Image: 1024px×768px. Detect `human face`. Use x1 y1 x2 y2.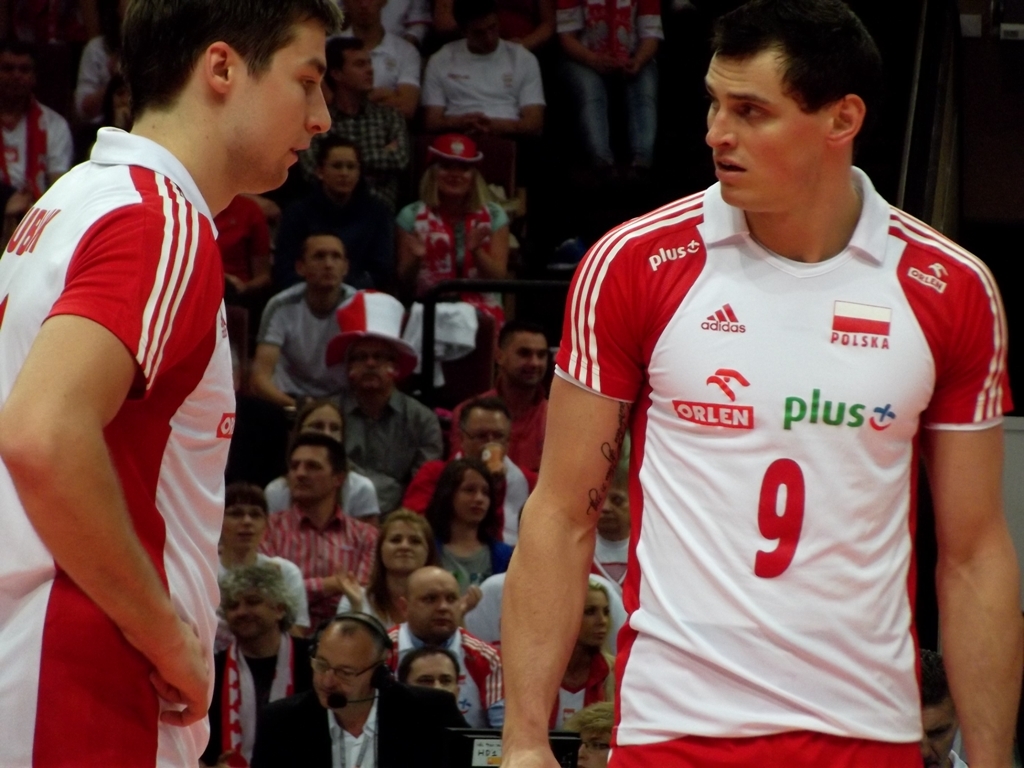
224 581 274 643.
